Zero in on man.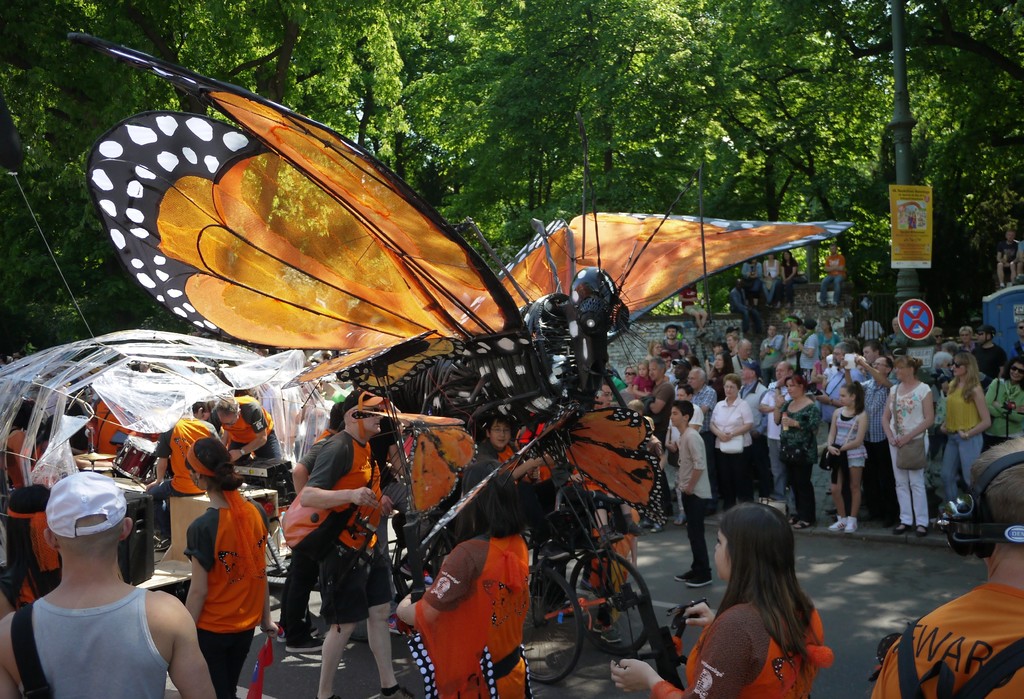
Zeroed in: {"left": 15, "top": 459, "right": 192, "bottom": 698}.
